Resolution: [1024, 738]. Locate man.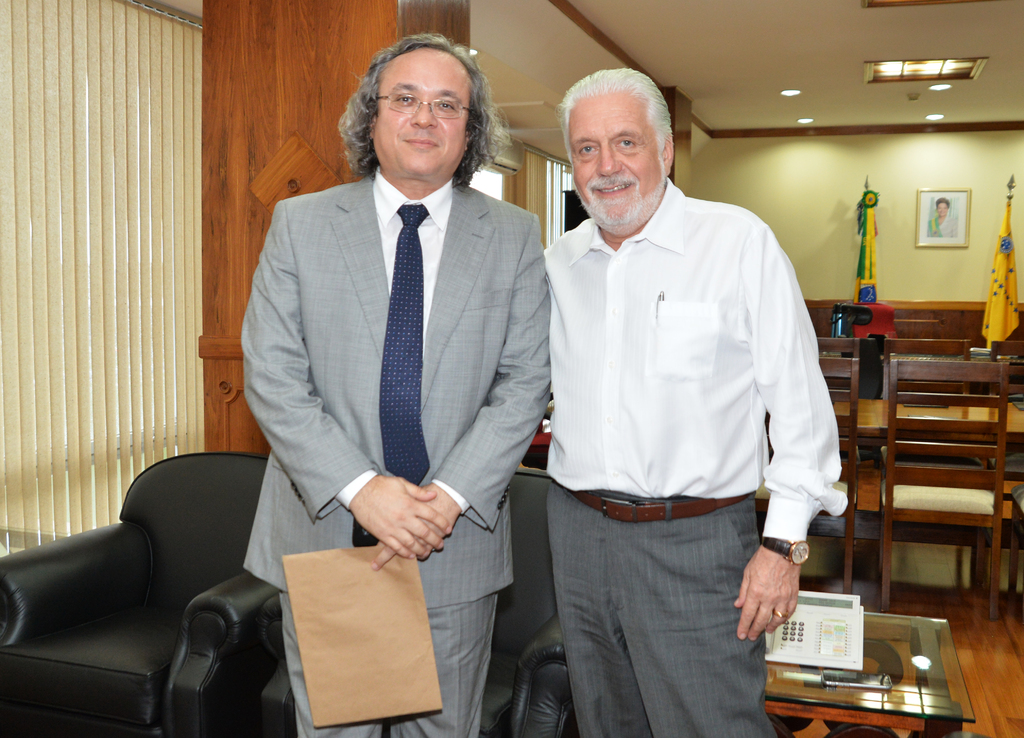
pyautogui.locateOnScreen(542, 65, 847, 737).
